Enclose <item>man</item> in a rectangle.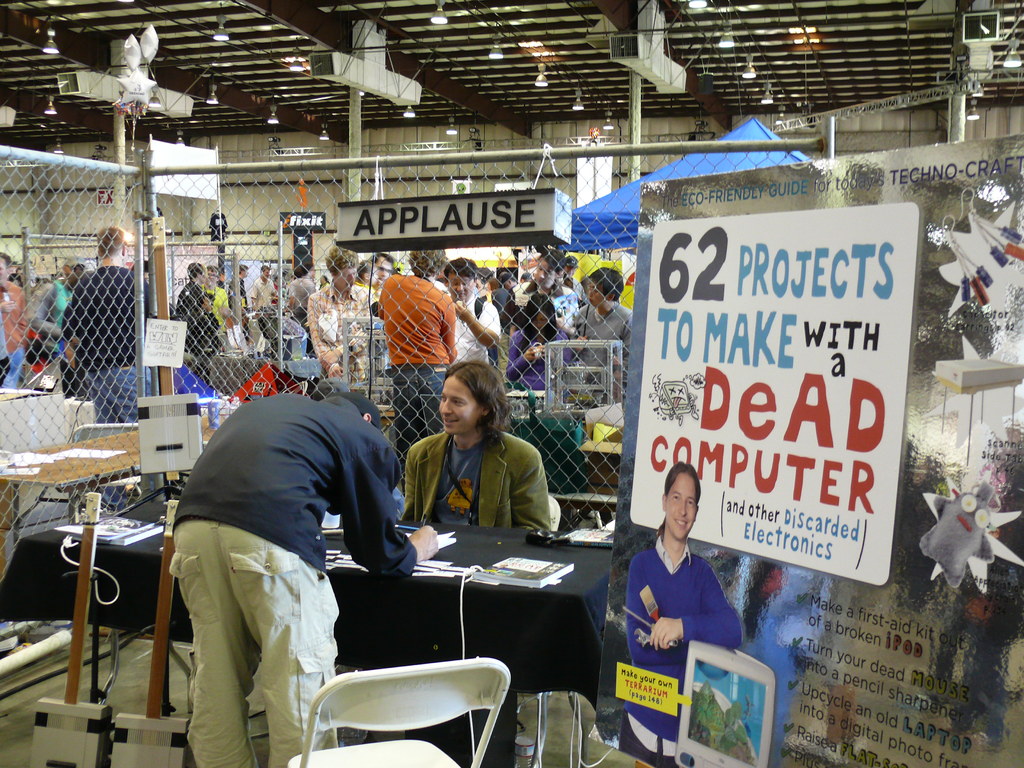
(398, 360, 556, 532).
